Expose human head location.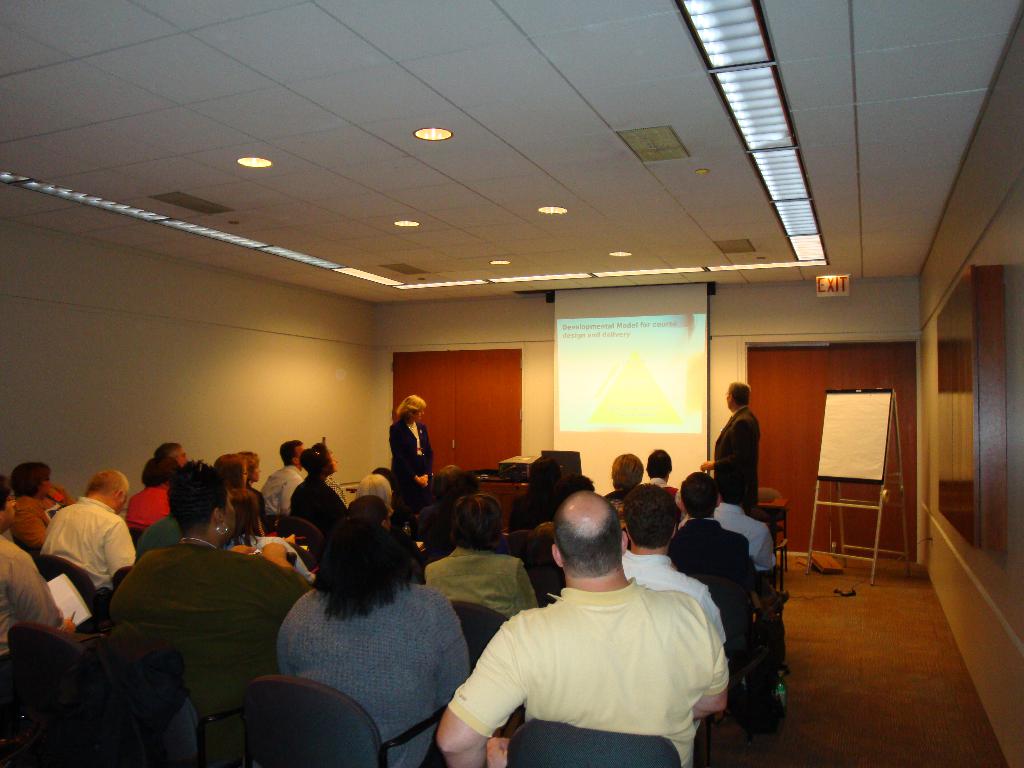
Exposed at 141 455 181 491.
